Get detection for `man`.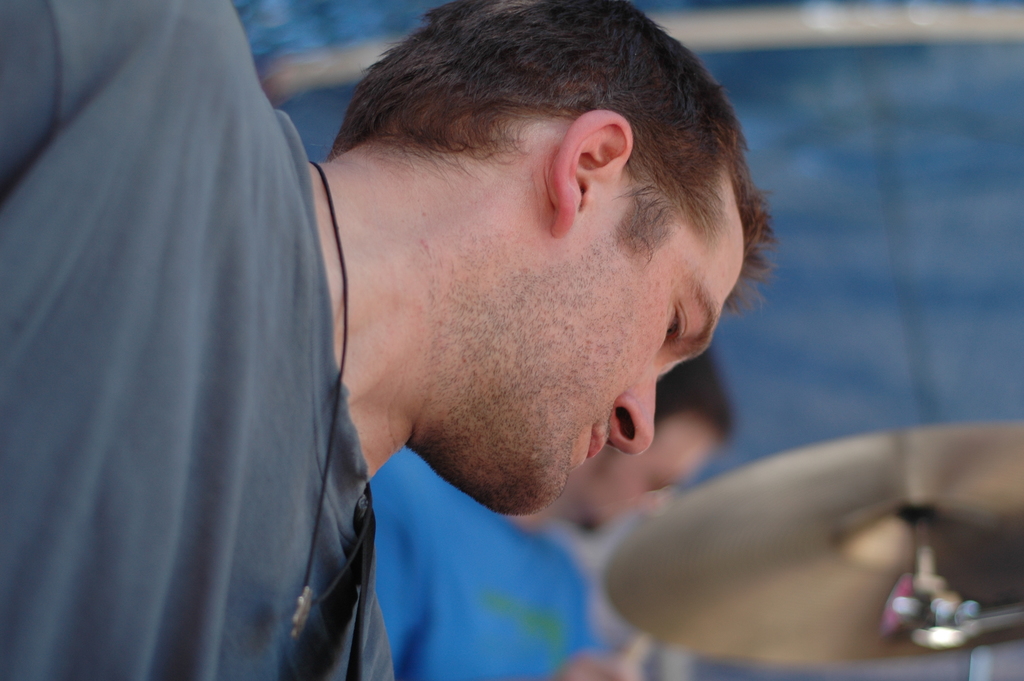
Detection: bbox=[0, 4, 790, 680].
